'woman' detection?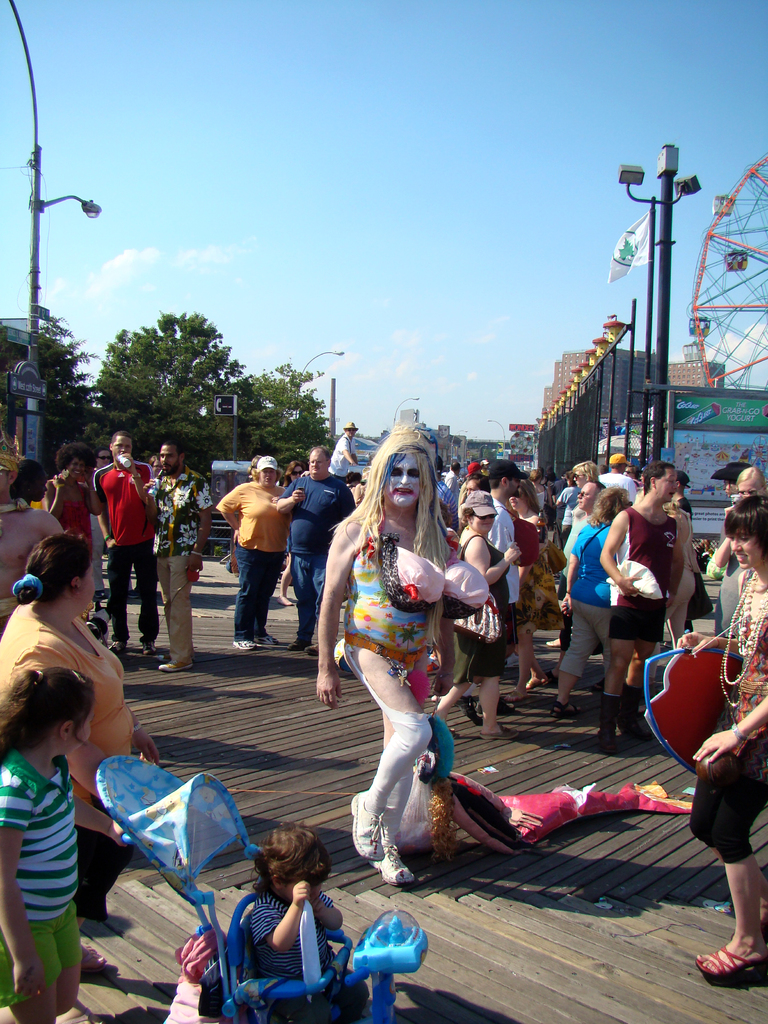
<bbox>0, 532, 159, 982</bbox>
